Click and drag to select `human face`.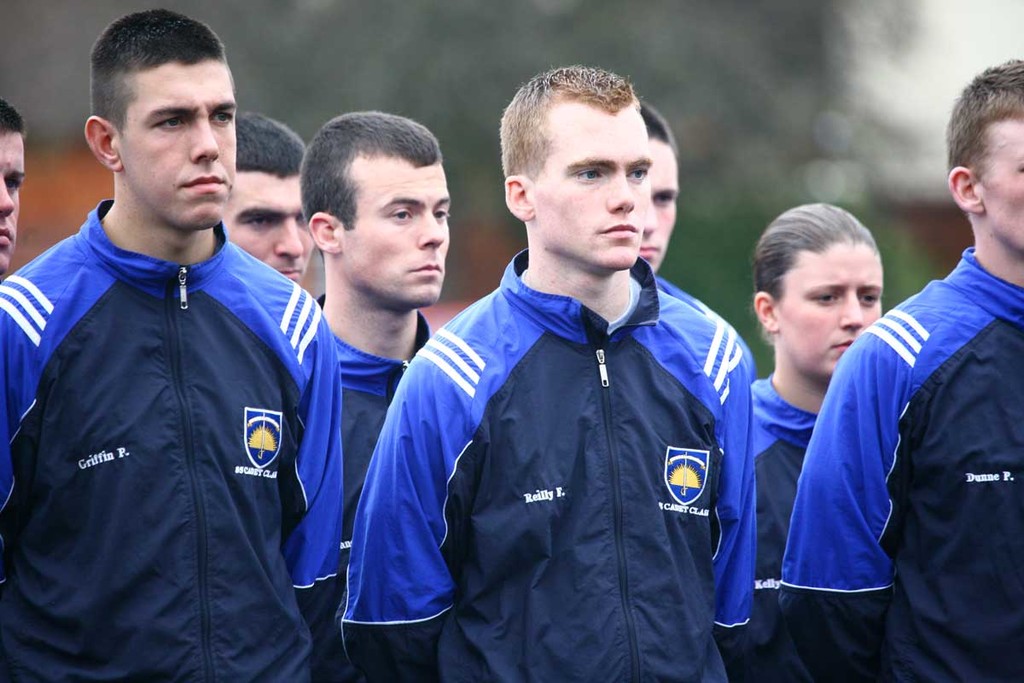
Selection: bbox=[774, 245, 885, 382].
